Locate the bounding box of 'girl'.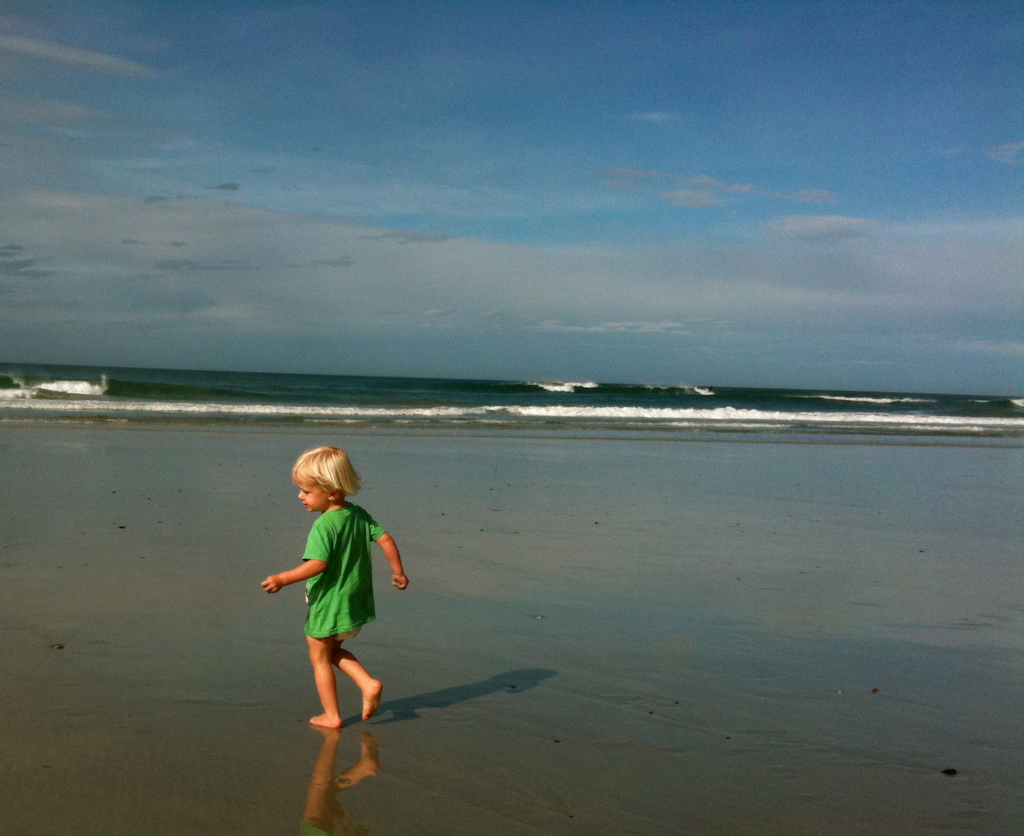
Bounding box: locate(260, 444, 408, 726).
